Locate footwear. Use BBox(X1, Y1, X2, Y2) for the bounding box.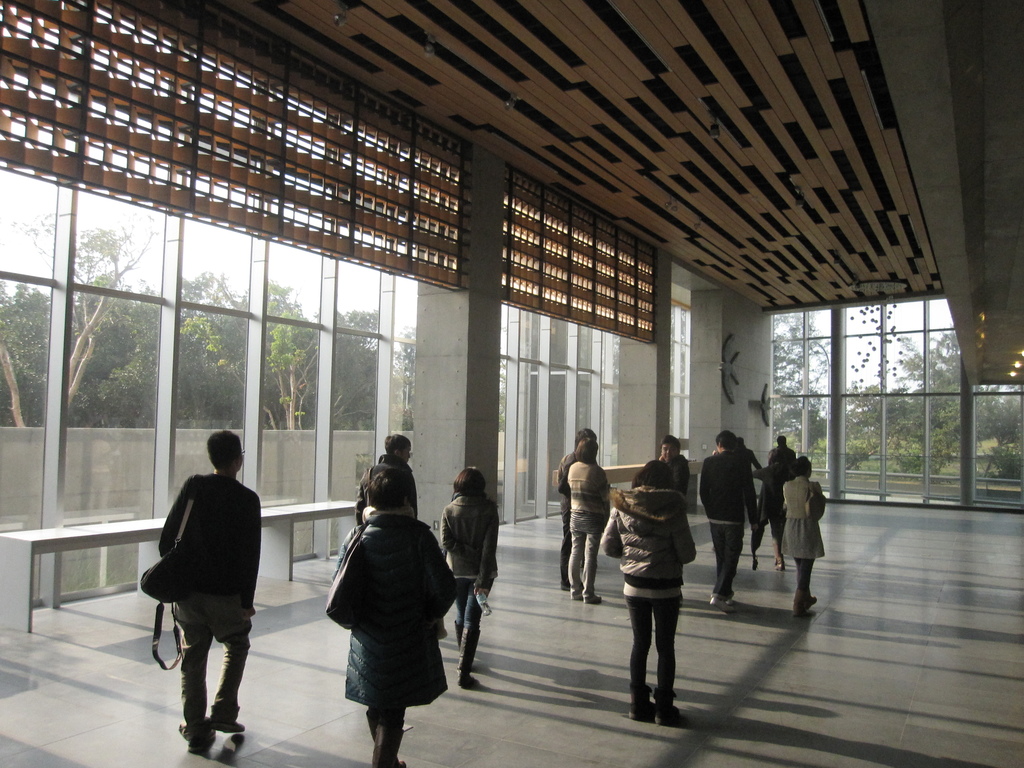
BBox(774, 561, 786, 572).
